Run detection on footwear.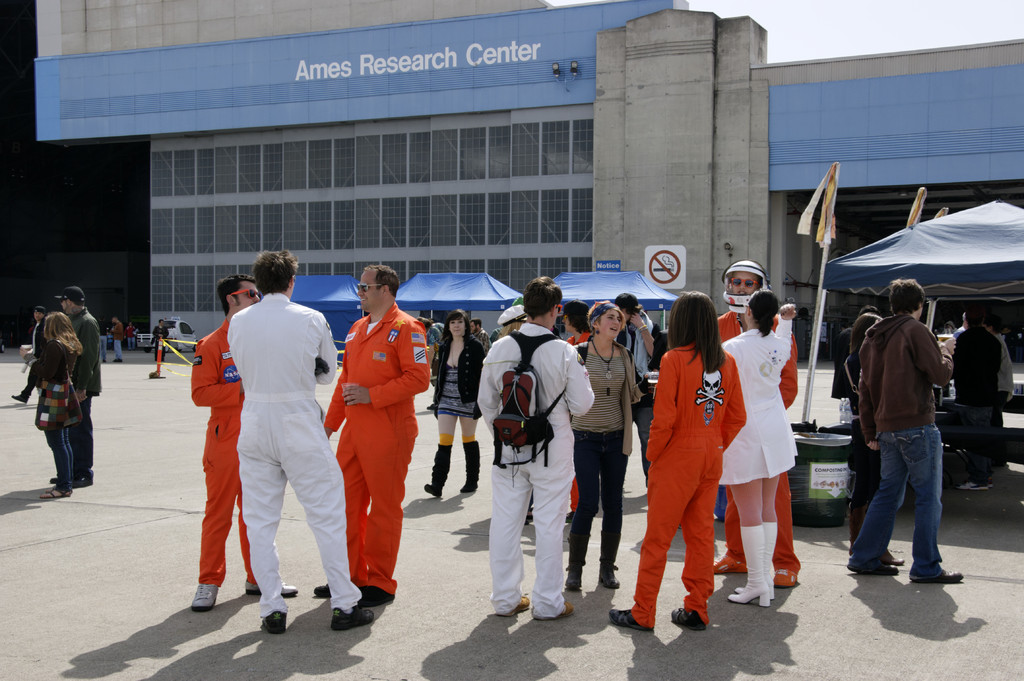
Result: {"x1": 880, "y1": 548, "x2": 905, "y2": 565}.
